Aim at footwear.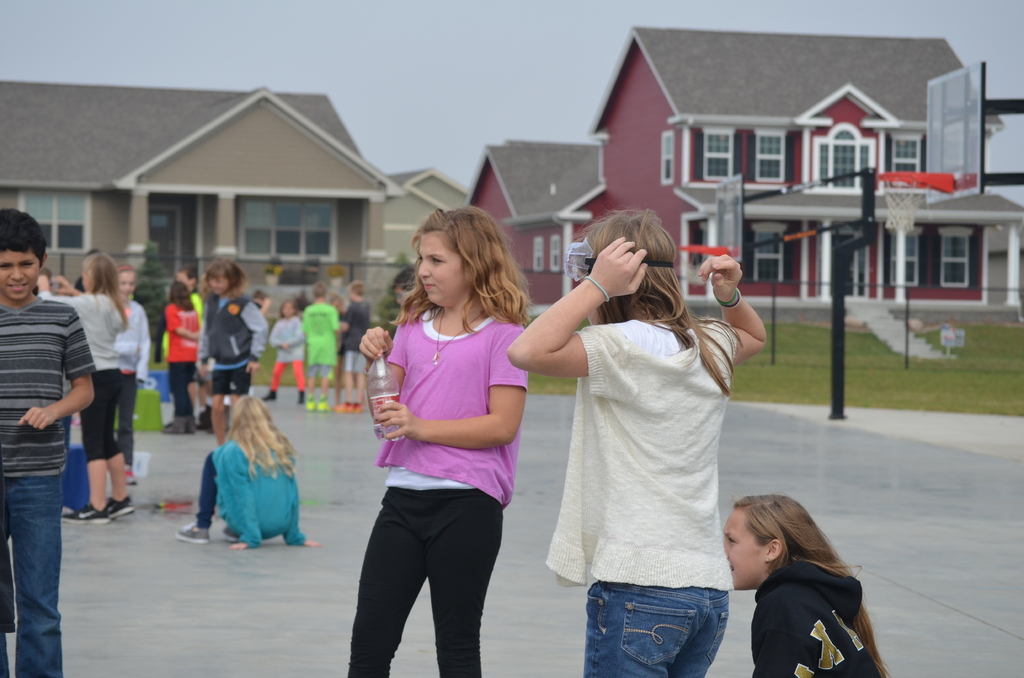
Aimed at locate(127, 464, 139, 484).
